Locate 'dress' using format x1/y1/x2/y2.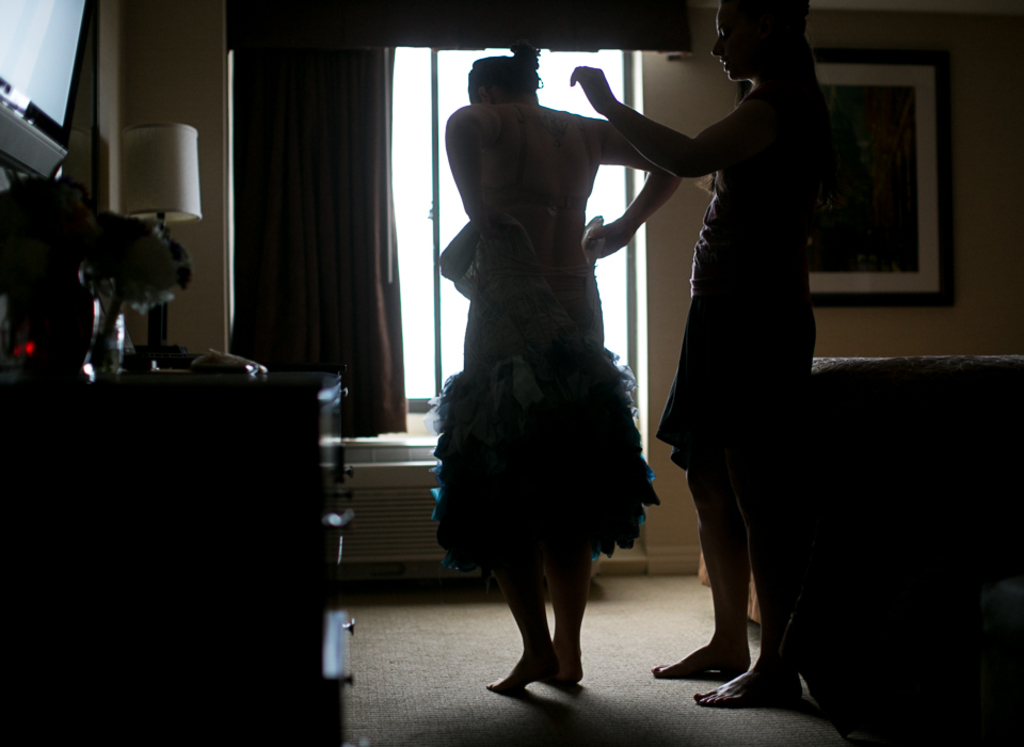
429/210/661/598.
